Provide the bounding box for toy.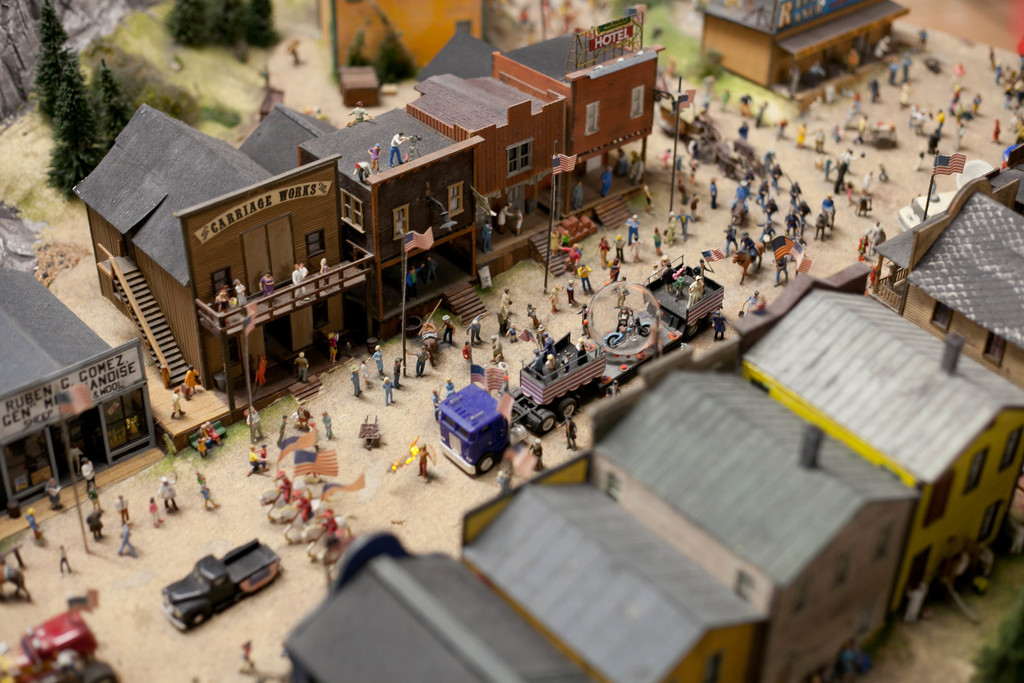
BBox(245, 448, 266, 476).
